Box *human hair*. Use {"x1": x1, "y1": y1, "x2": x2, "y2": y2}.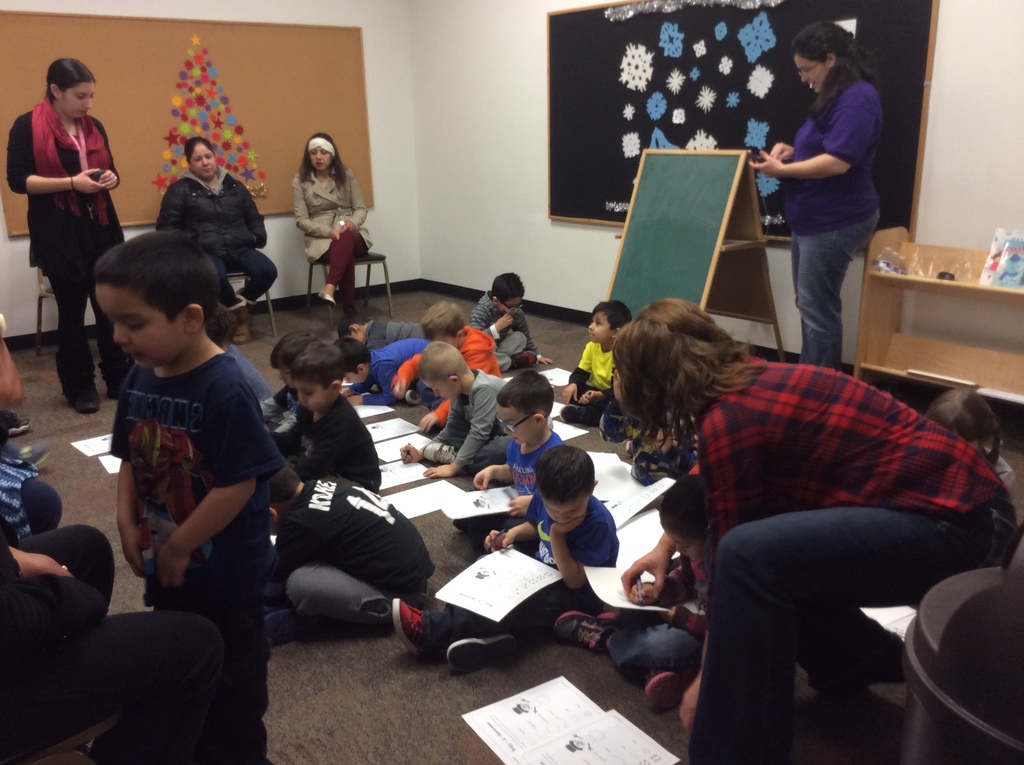
{"x1": 340, "y1": 309, "x2": 371, "y2": 342}.
